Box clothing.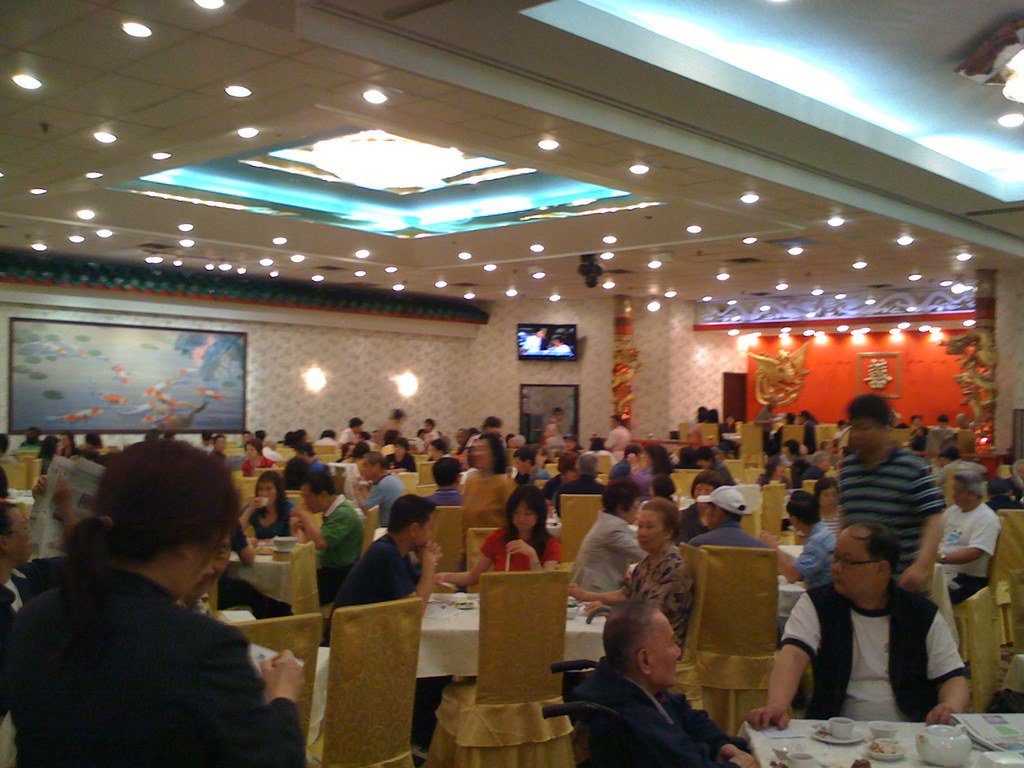
box(641, 685, 728, 767).
